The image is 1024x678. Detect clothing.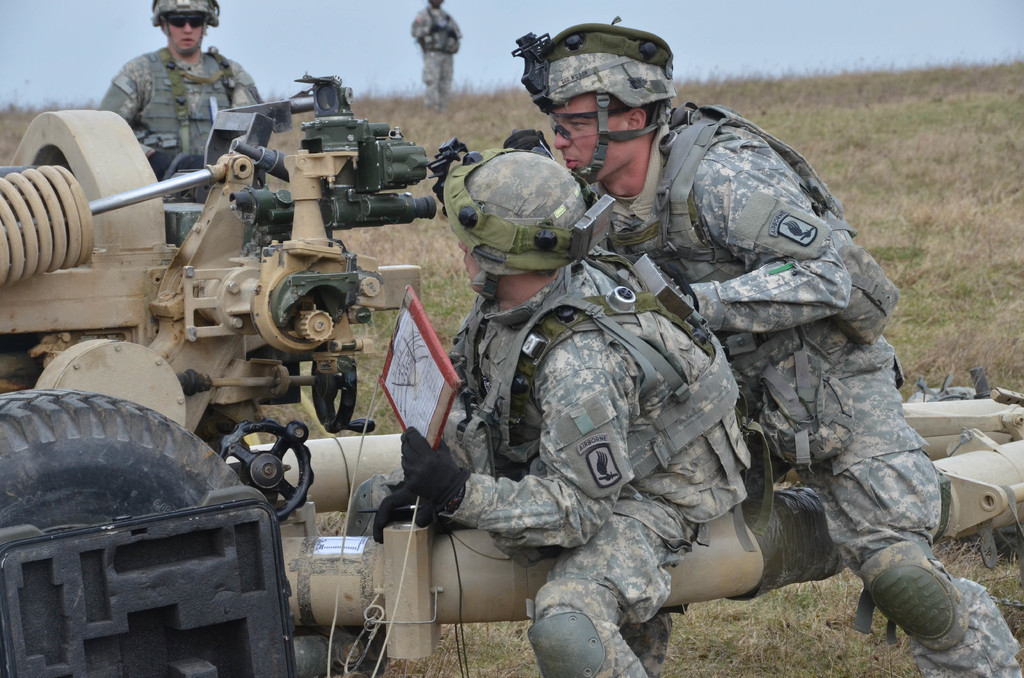
Detection: <region>90, 21, 257, 169</region>.
